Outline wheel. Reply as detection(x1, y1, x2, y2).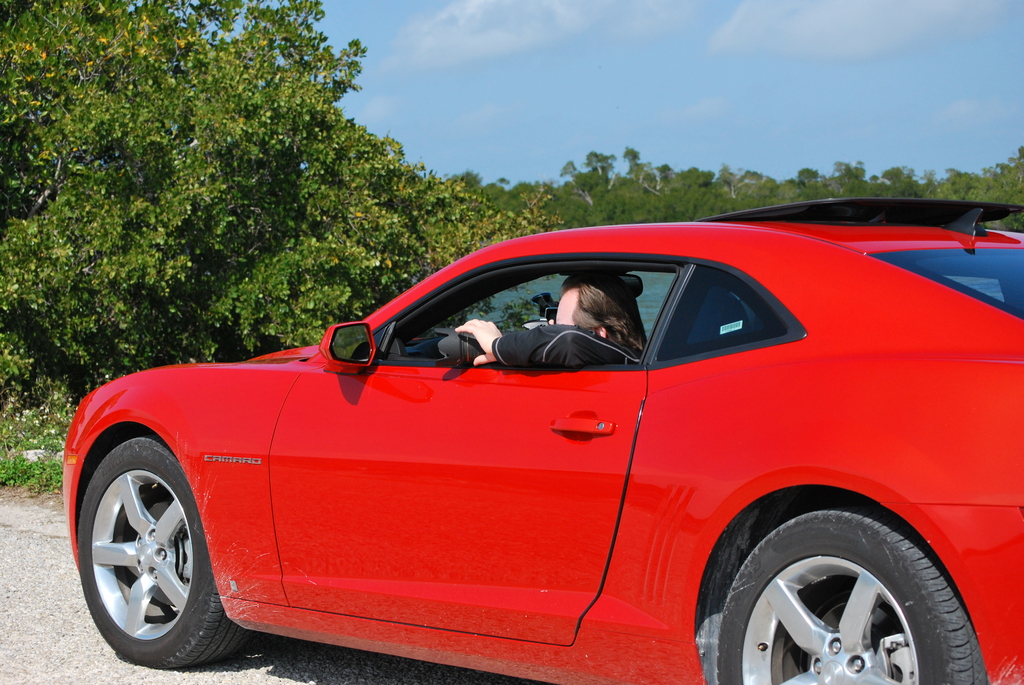
detection(719, 508, 988, 684).
